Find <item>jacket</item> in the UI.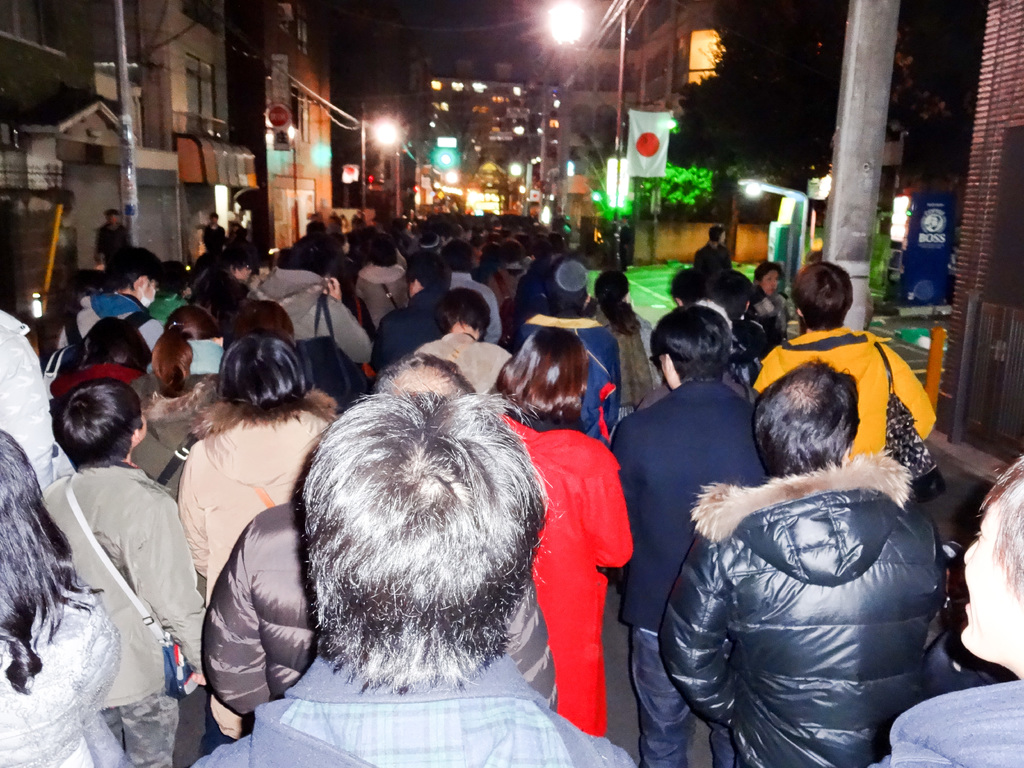
UI element at <region>53, 291, 162, 360</region>.
